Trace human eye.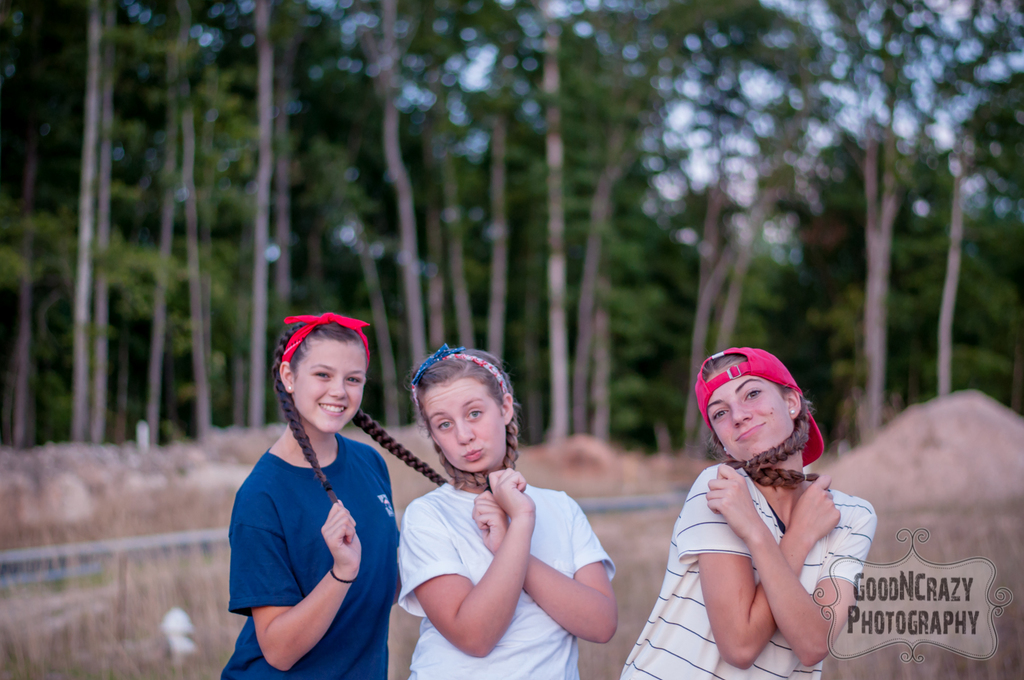
Traced to <bbox>712, 403, 728, 424</bbox>.
